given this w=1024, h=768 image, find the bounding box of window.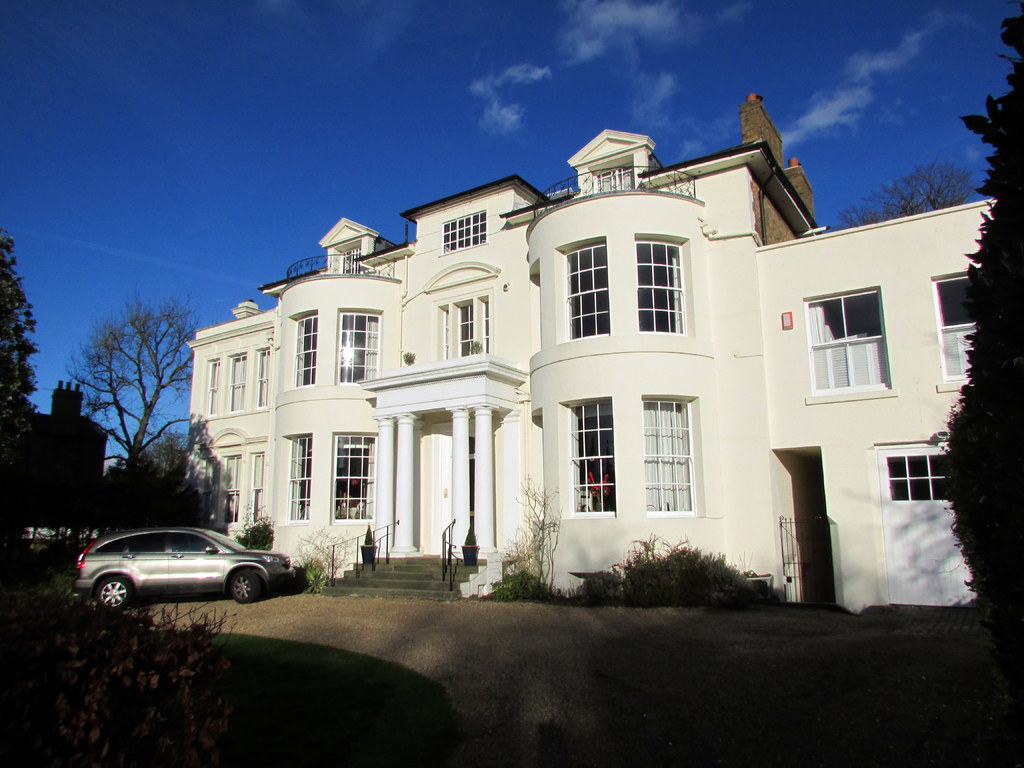
641/397/694/516.
